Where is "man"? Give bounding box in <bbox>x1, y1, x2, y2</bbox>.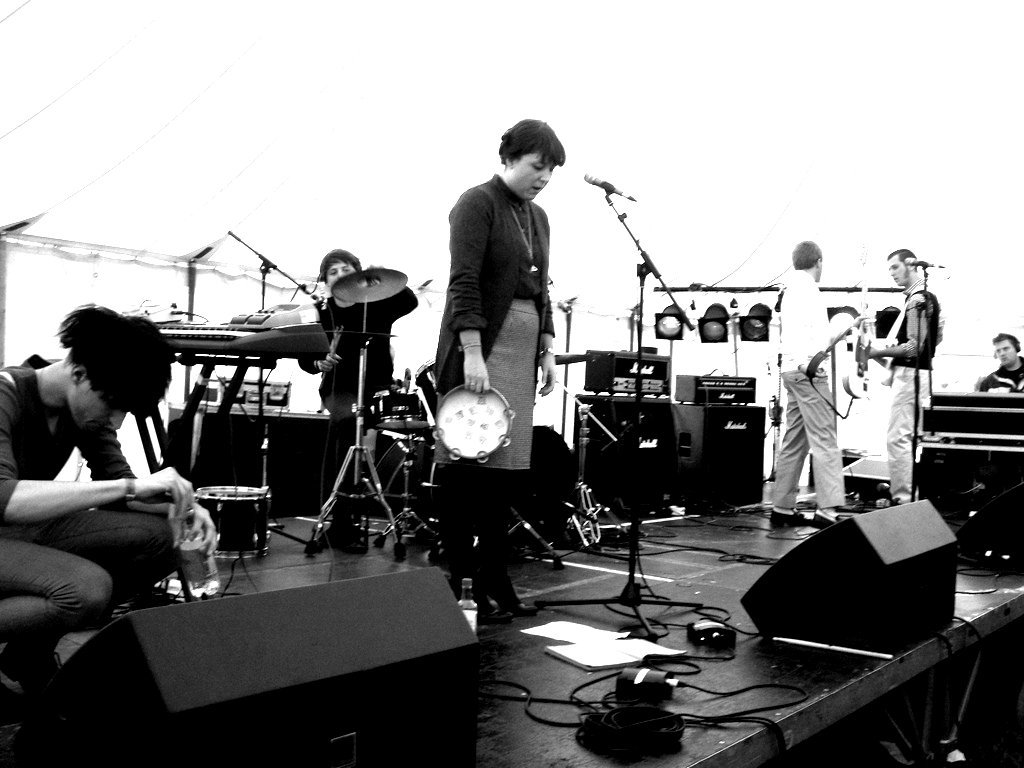
<bbox>851, 244, 960, 502</bbox>.
